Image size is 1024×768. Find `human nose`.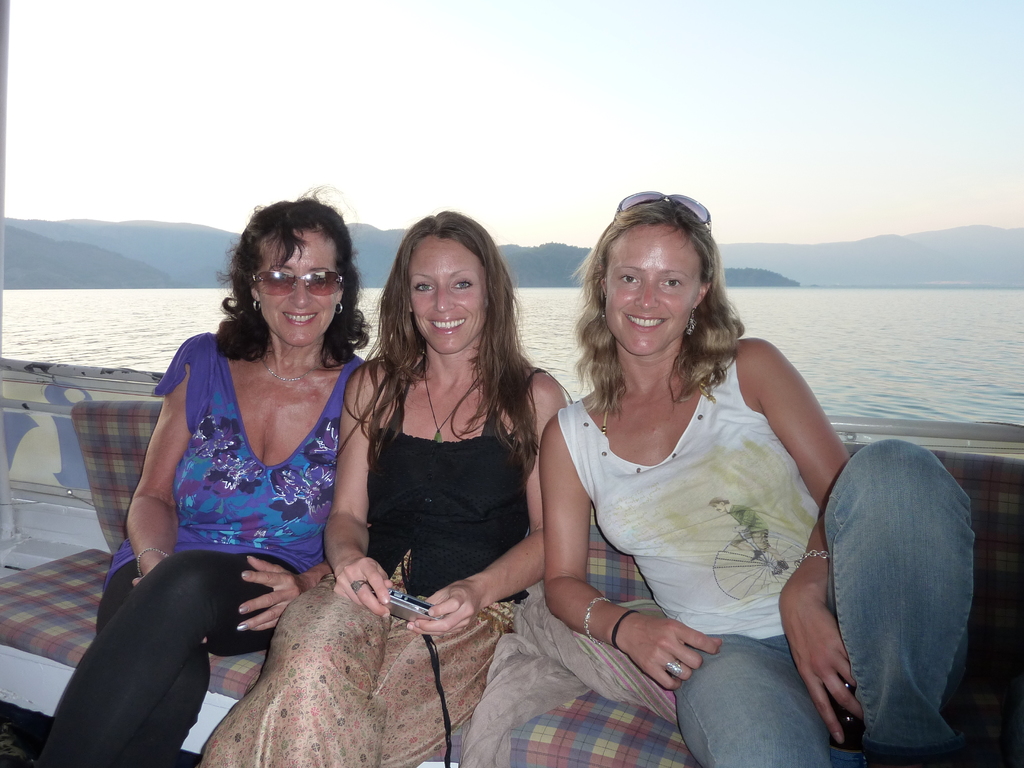
box(435, 287, 458, 310).
